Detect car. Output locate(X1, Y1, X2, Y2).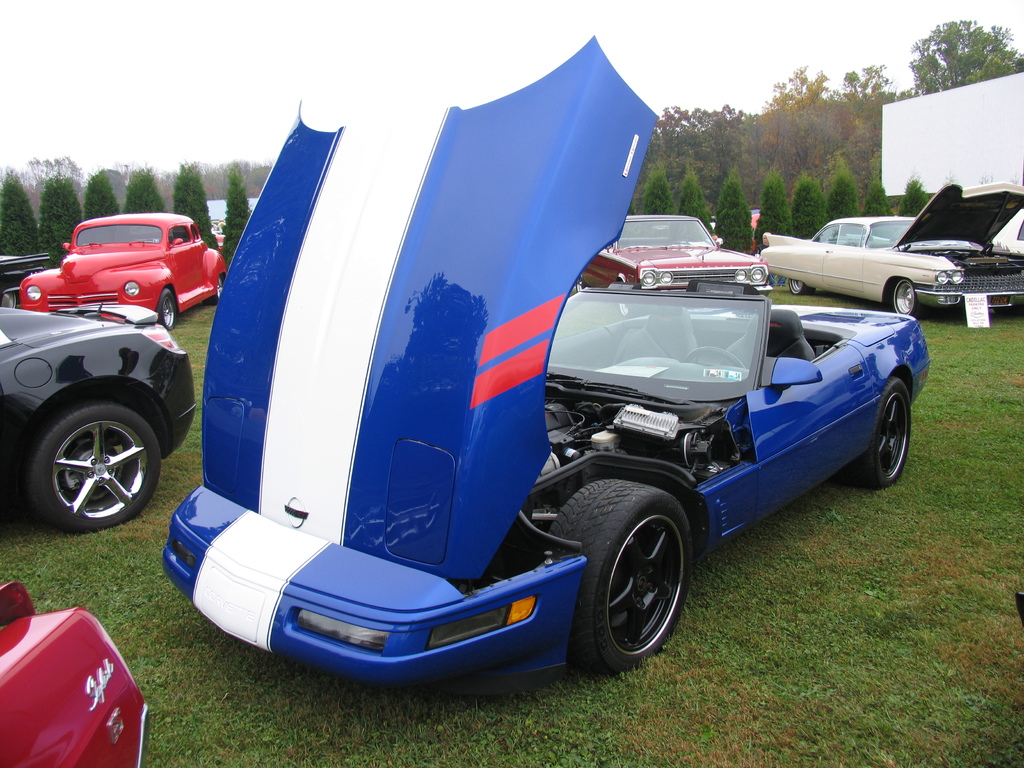
locate(581, 212, 774, 289).
